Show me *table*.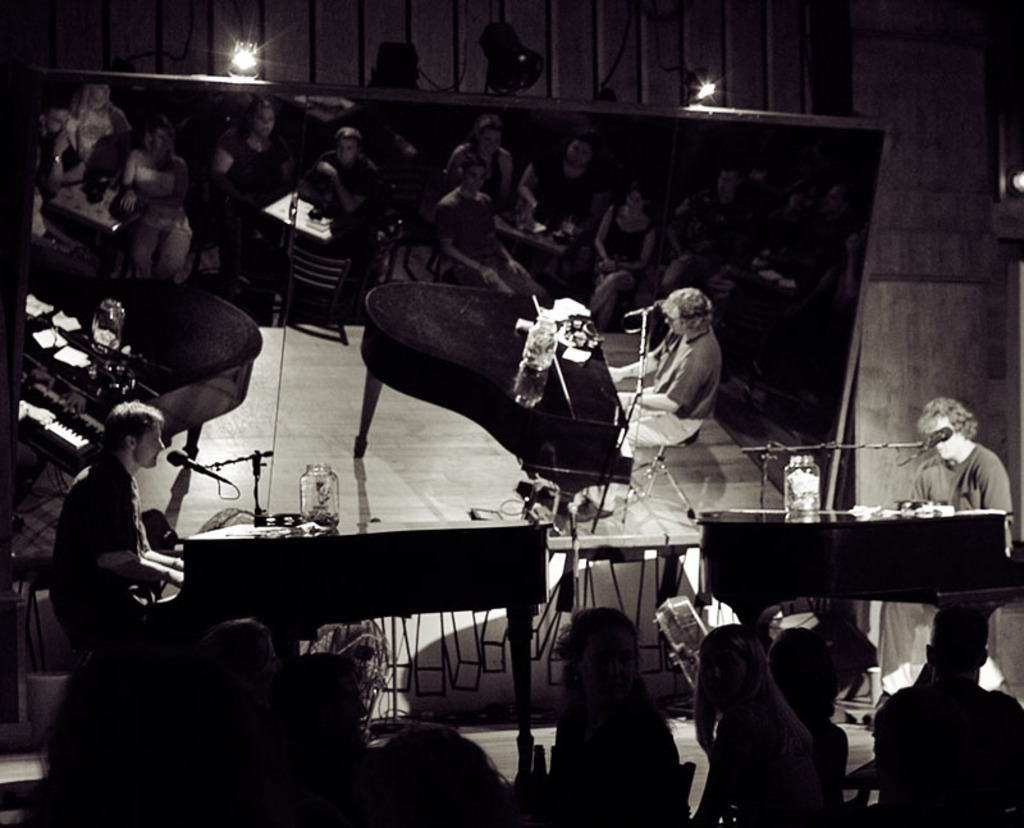
*table* is here: bbox(677, 497, 1011, 758).
